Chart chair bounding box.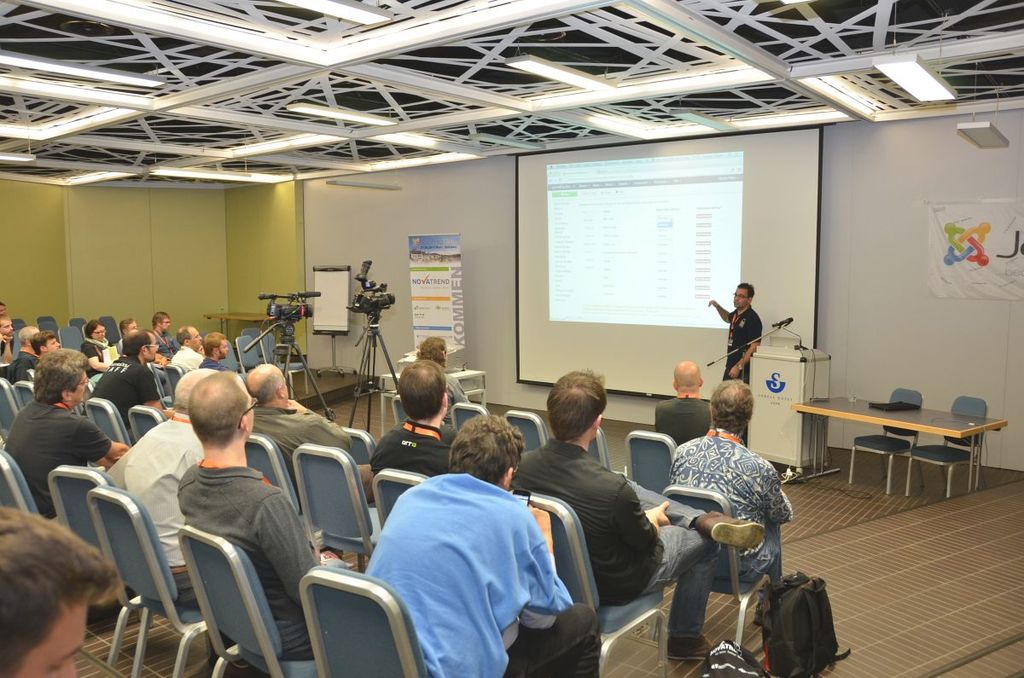
Charted: [850,387,920,498].
